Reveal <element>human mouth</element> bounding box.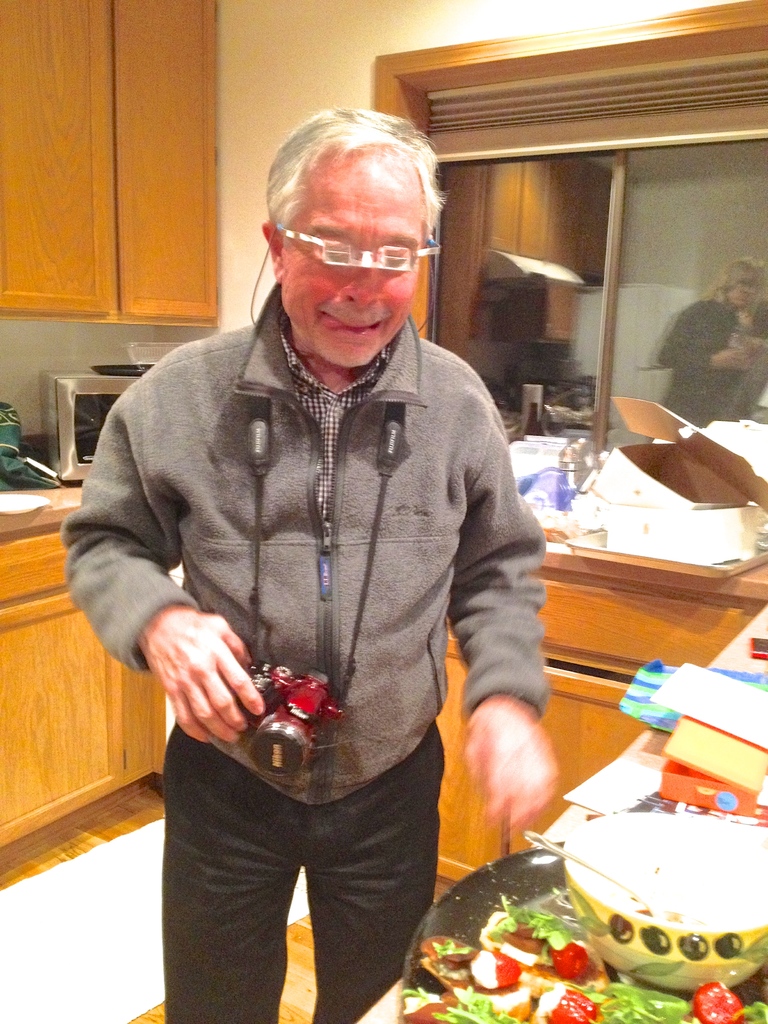
Revealed: bbox=[314, 310, 378, 337].
